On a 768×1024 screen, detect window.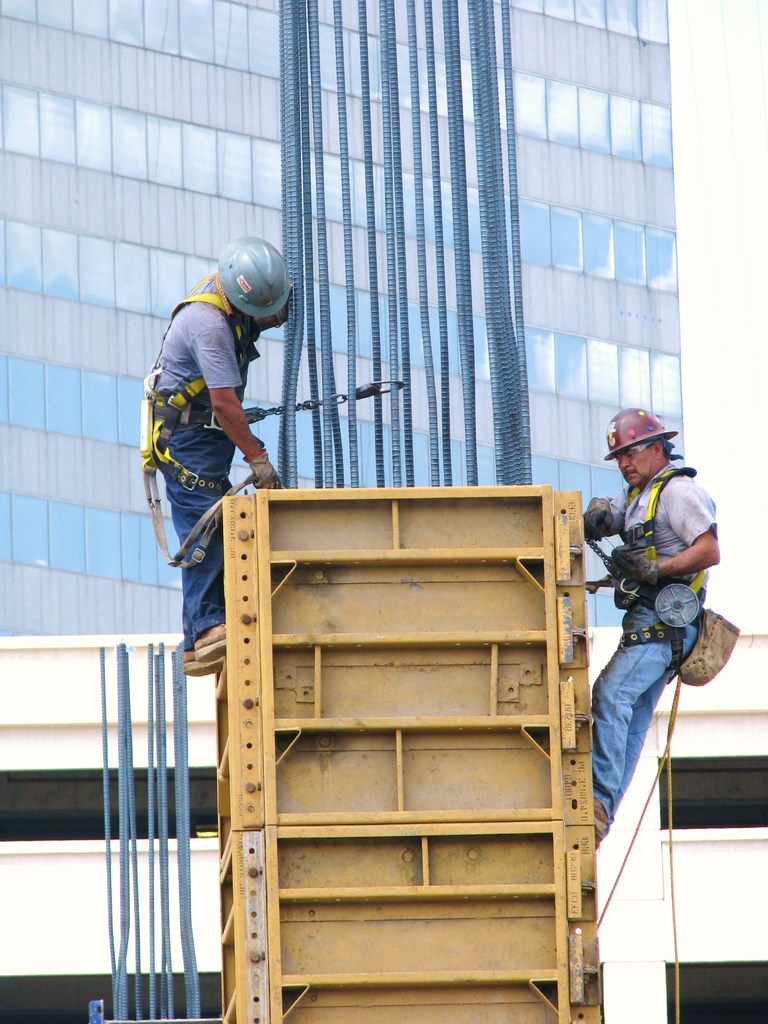
x1=664 y1=963 x2=767 y2=1023.
